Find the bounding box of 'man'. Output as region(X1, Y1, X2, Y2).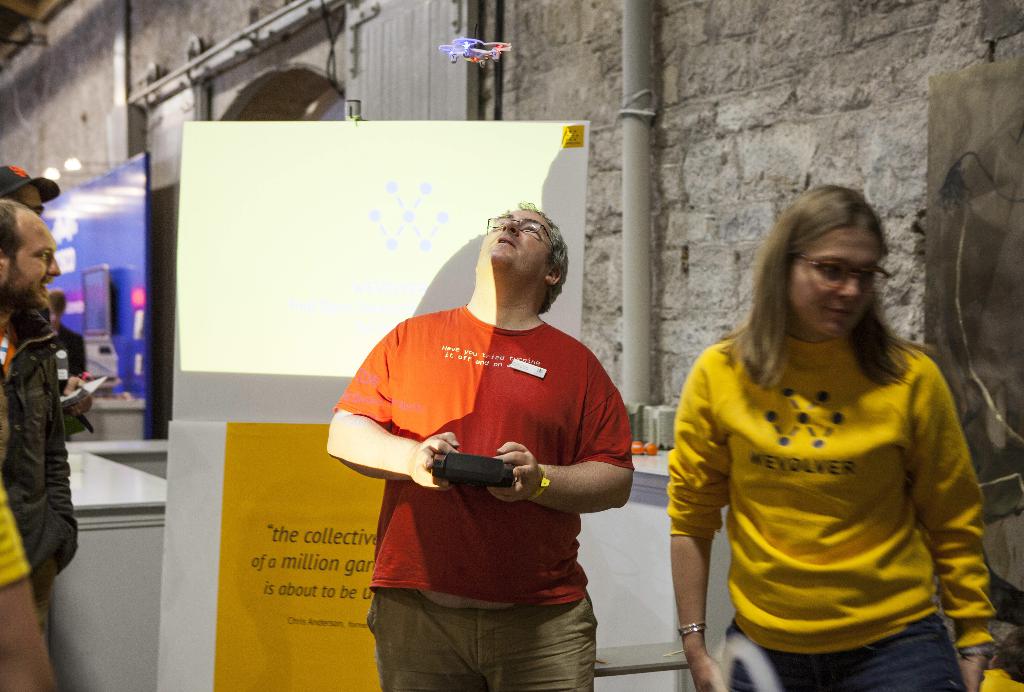
region(0, 169, 77, 640).
